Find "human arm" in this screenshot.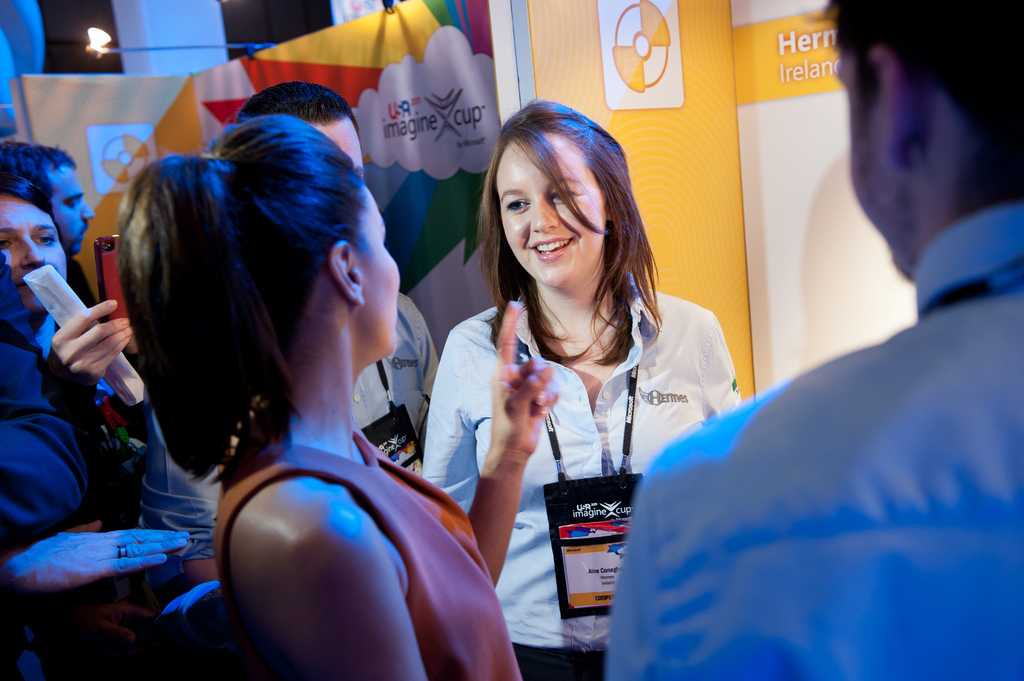
The bounding box for "human arm" is box(616, 431, 763, 680).
